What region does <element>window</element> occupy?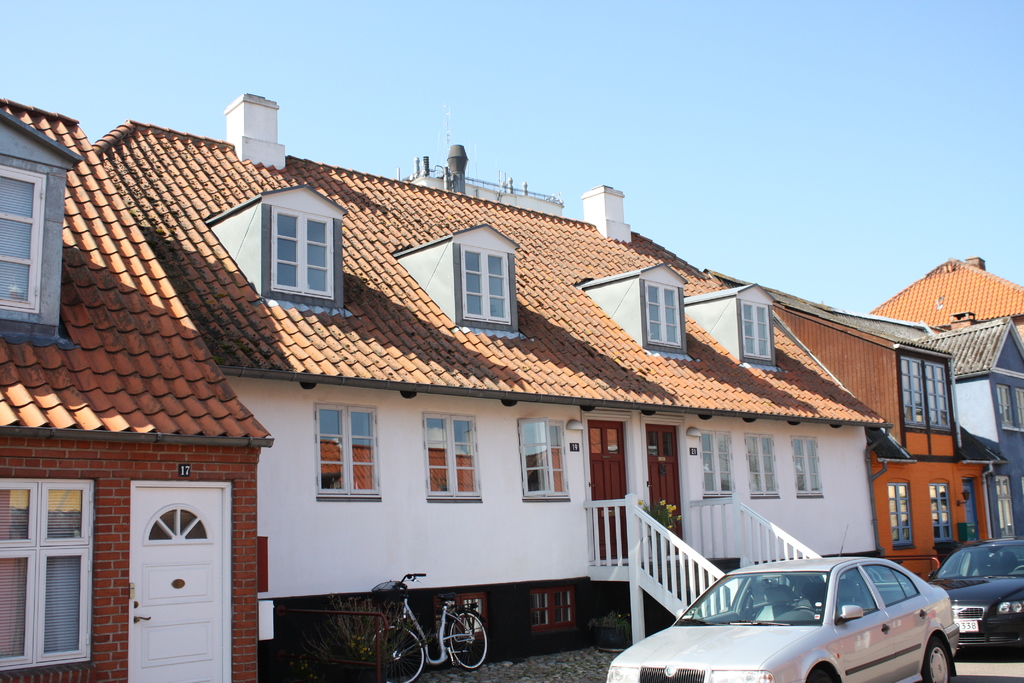
312 407 374 493.
